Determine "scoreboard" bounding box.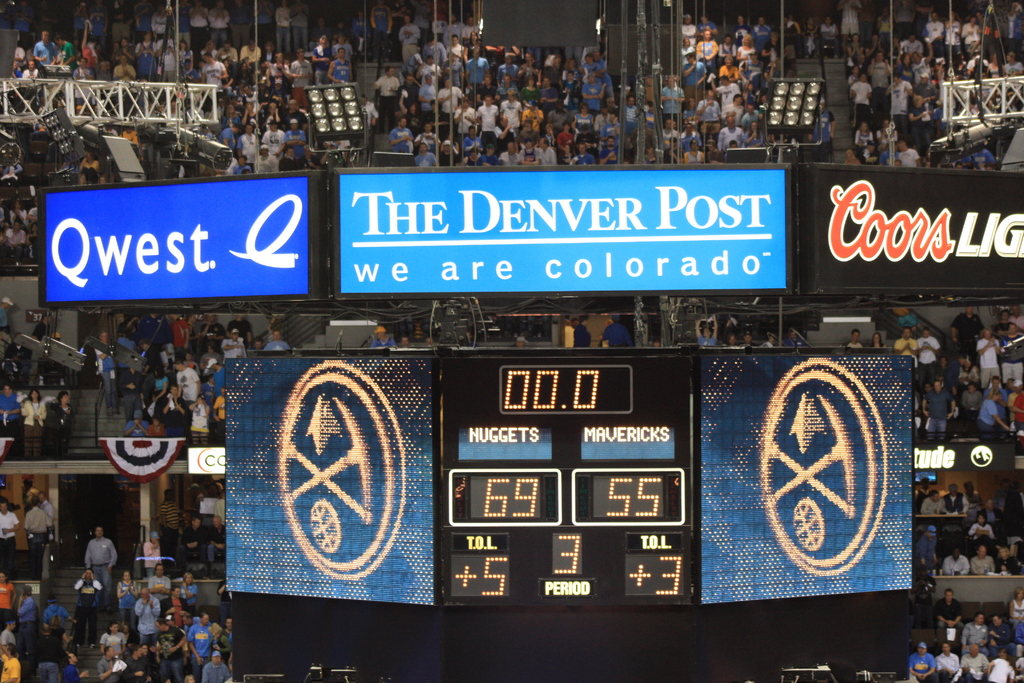
Determined: [218,348,920,682].
